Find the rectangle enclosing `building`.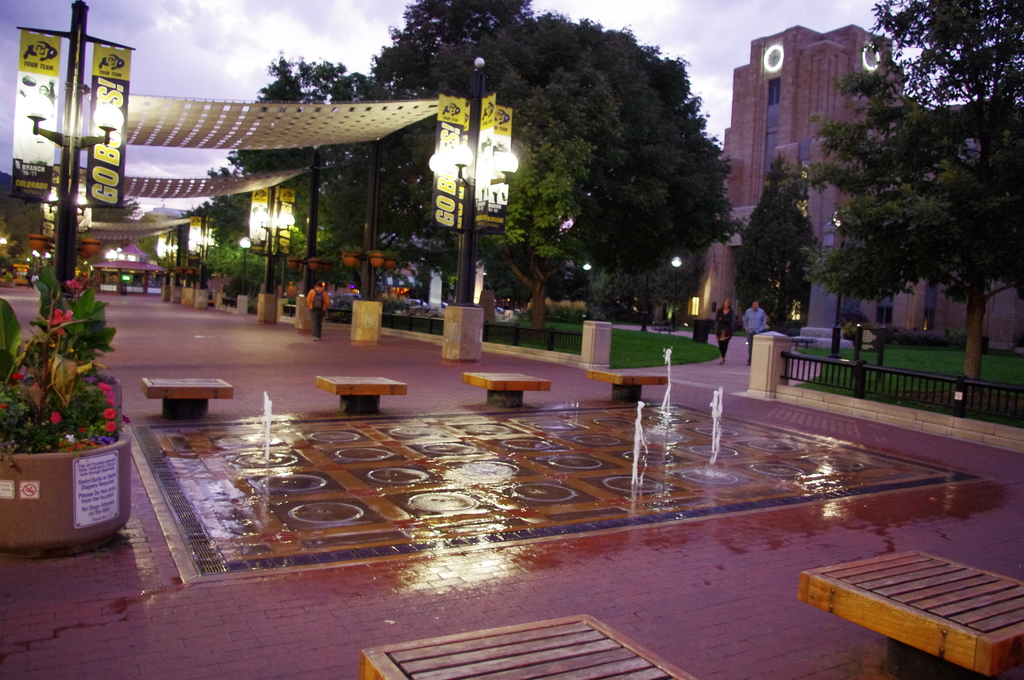
(x1=691, y1=24, x2=1023, y2=352).
